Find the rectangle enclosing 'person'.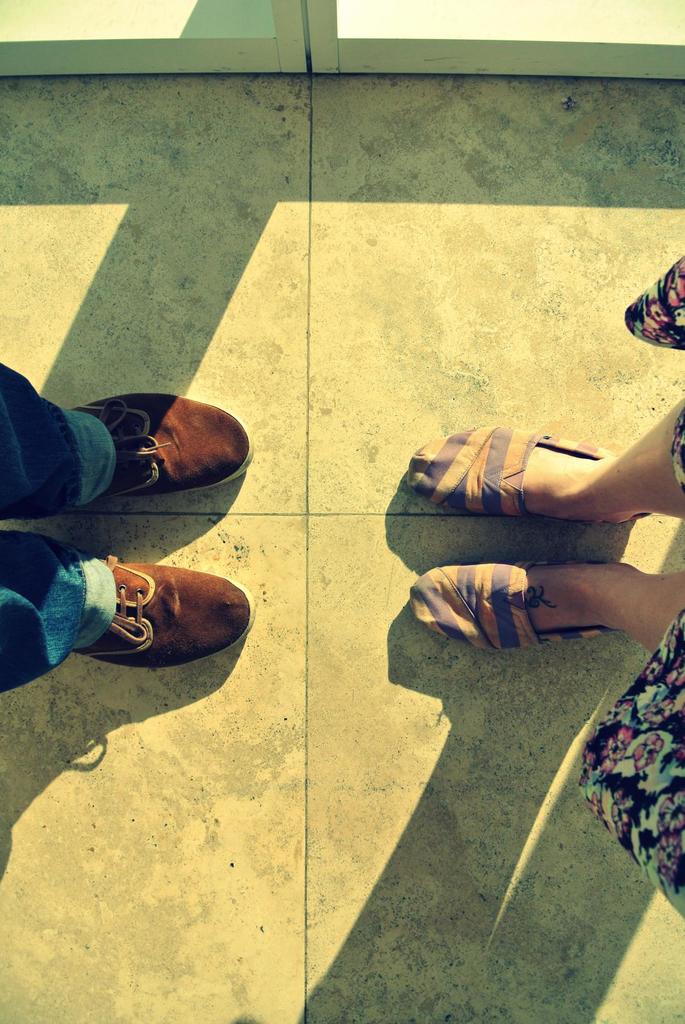
0:355:261:702.
